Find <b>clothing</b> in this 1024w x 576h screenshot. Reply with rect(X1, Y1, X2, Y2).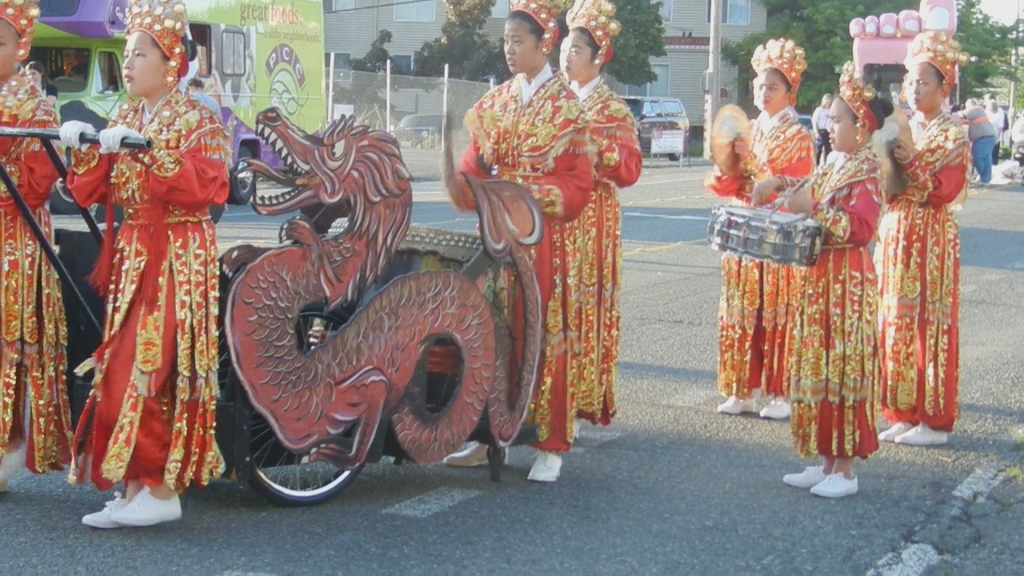
rect(0, 66, 81, 479).
